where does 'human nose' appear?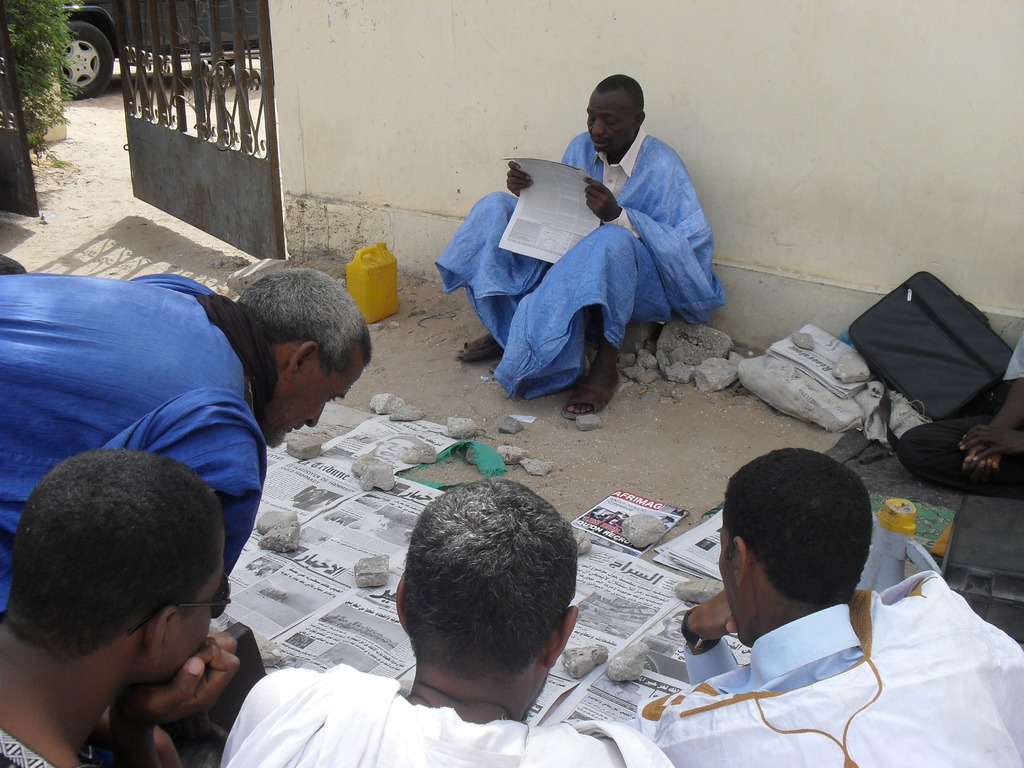
Appears at <box>305,403,325,428</box>.
